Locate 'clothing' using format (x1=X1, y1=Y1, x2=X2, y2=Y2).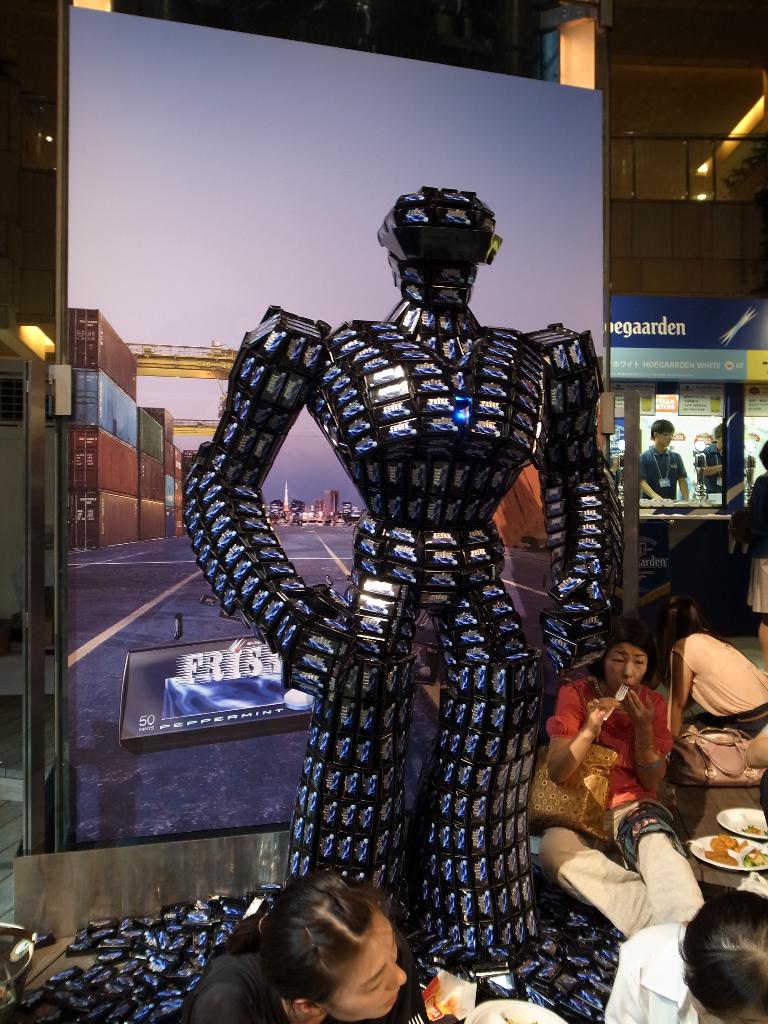
(x1=629, y1=443, x2=687, y2=506).
